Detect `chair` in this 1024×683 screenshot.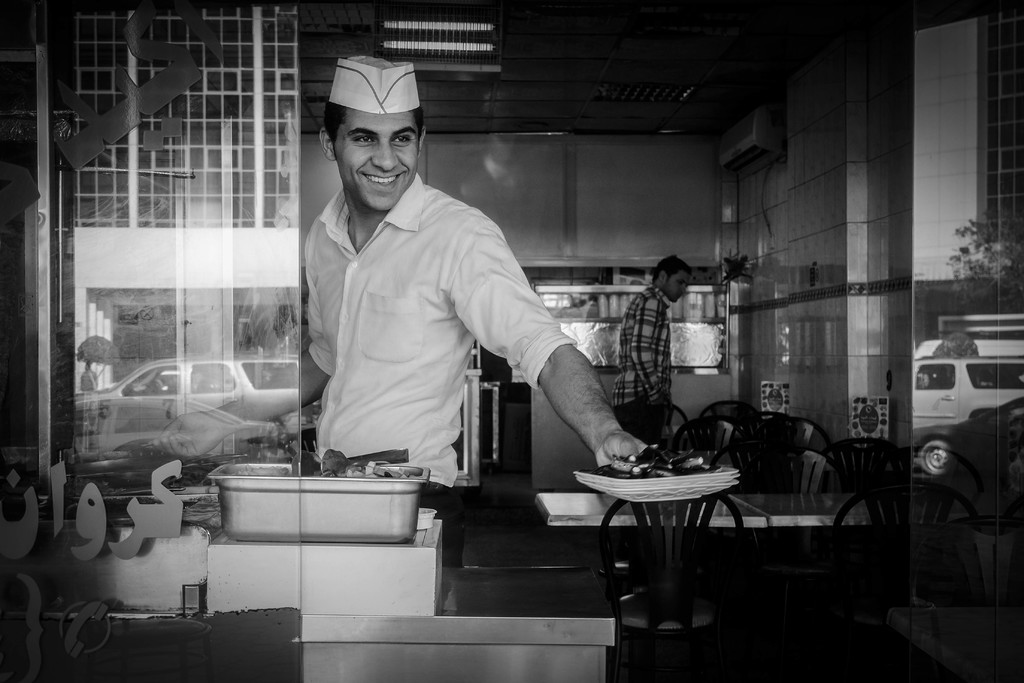
Detection: crop(711, 441, 841, 661).
